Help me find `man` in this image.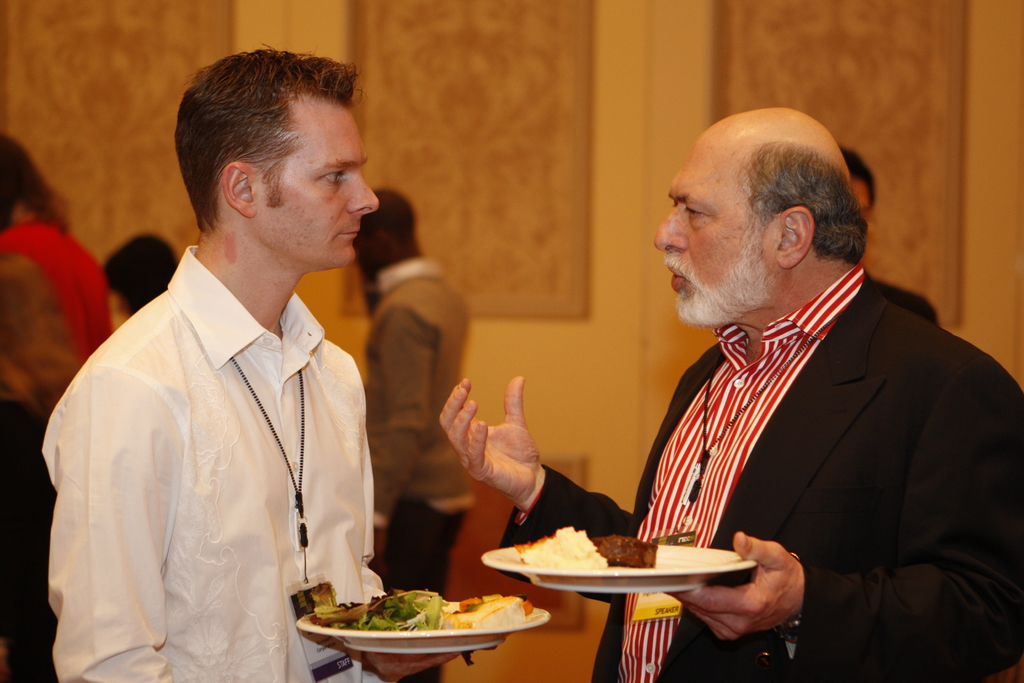
Found it: {"left": 45, "top": 61, "right": 424, "bottom": 682}.
